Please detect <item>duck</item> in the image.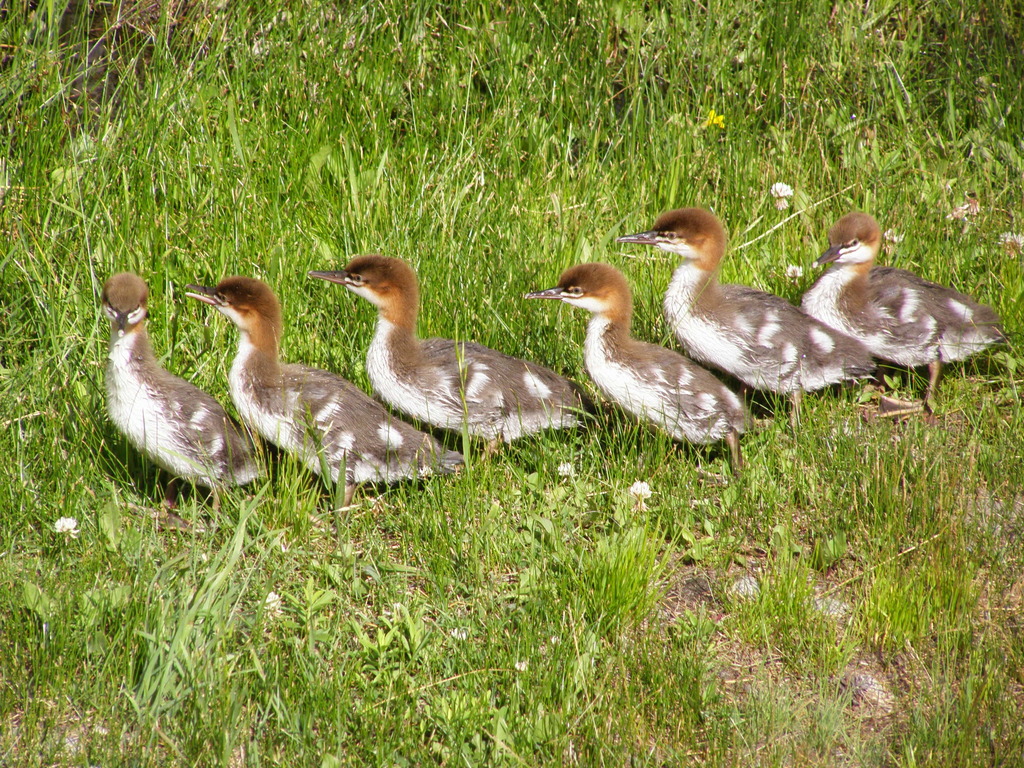
[x1=610, y1=203, x2=874, y2=435].
